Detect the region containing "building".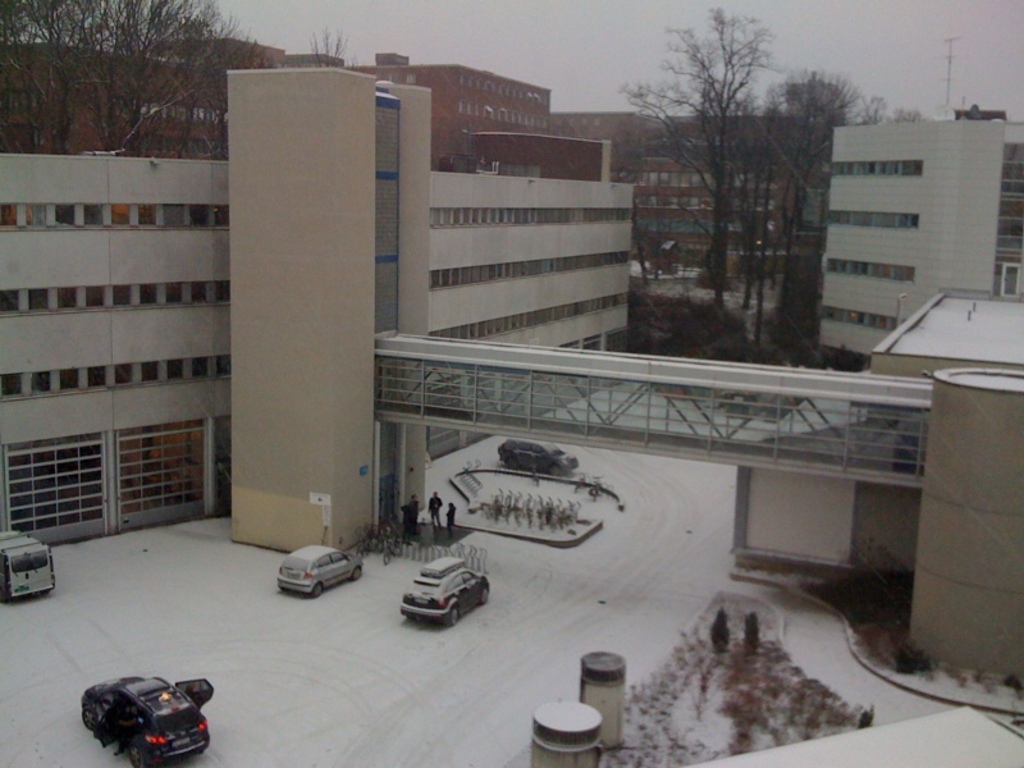
[left=0, top=35, right=678, bottom=182].
